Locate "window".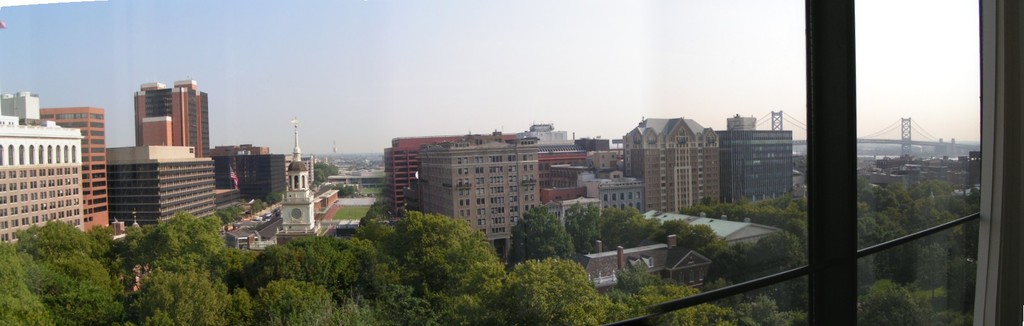
Bounding box: detection(4, 146, 15, 165).
